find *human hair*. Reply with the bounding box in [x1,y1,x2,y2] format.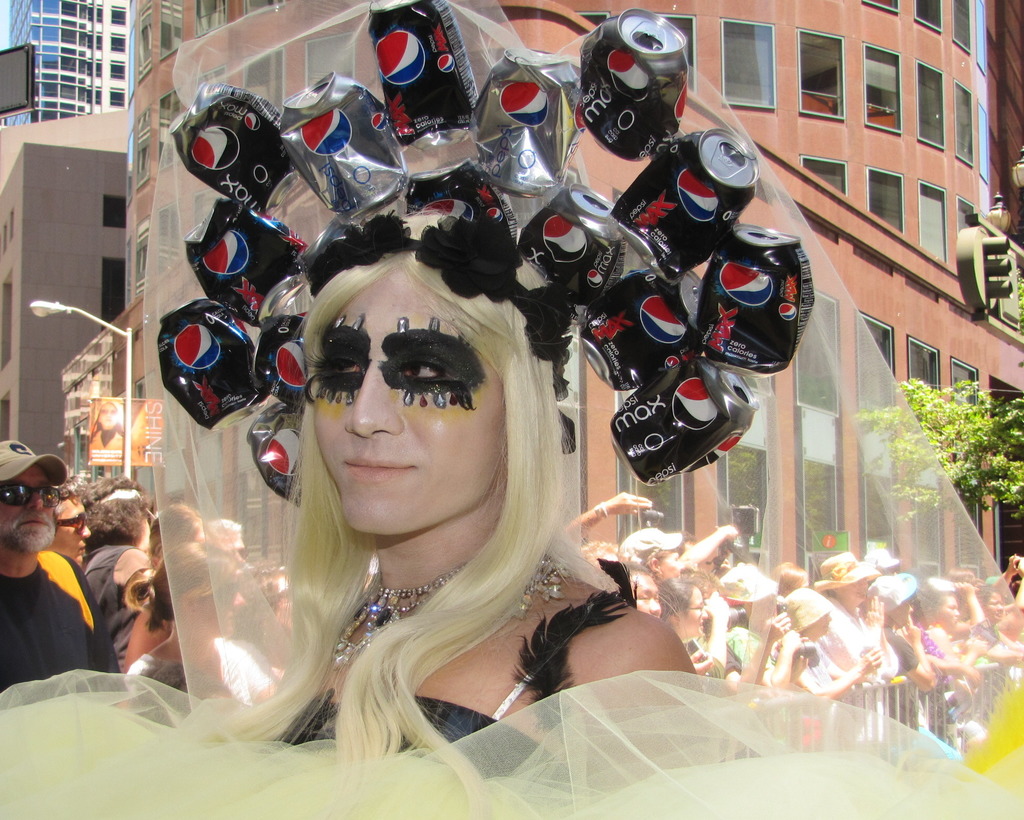
[127,542,236,631].
